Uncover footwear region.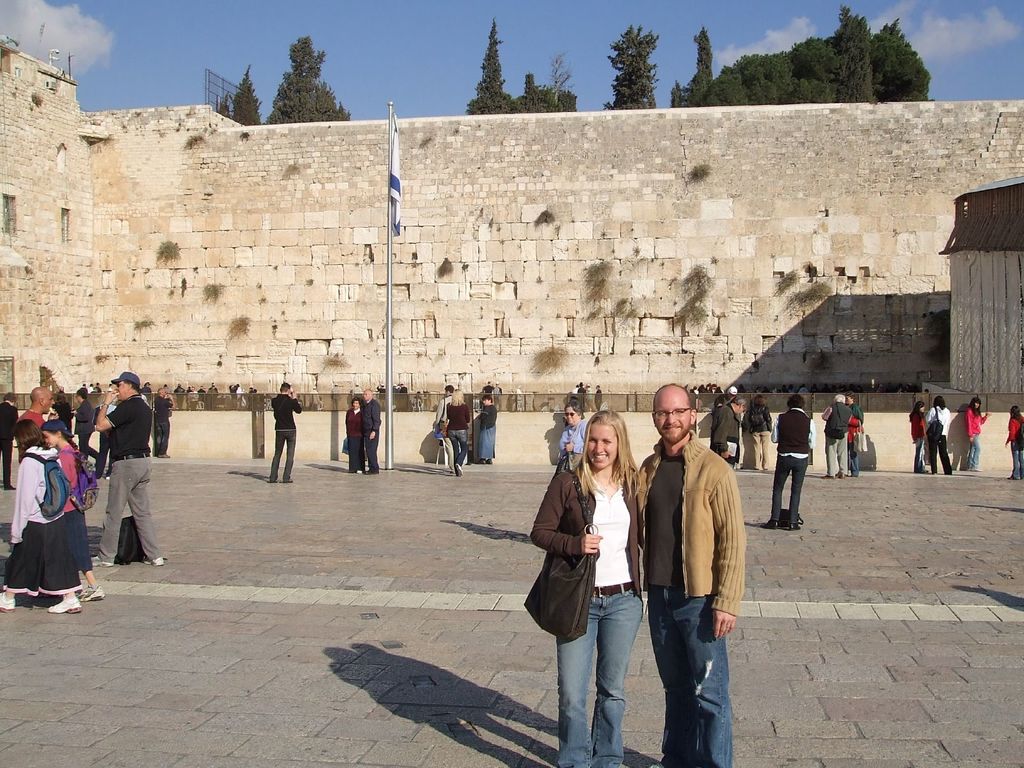
Uncovered: 365, 468, 380, 477.
